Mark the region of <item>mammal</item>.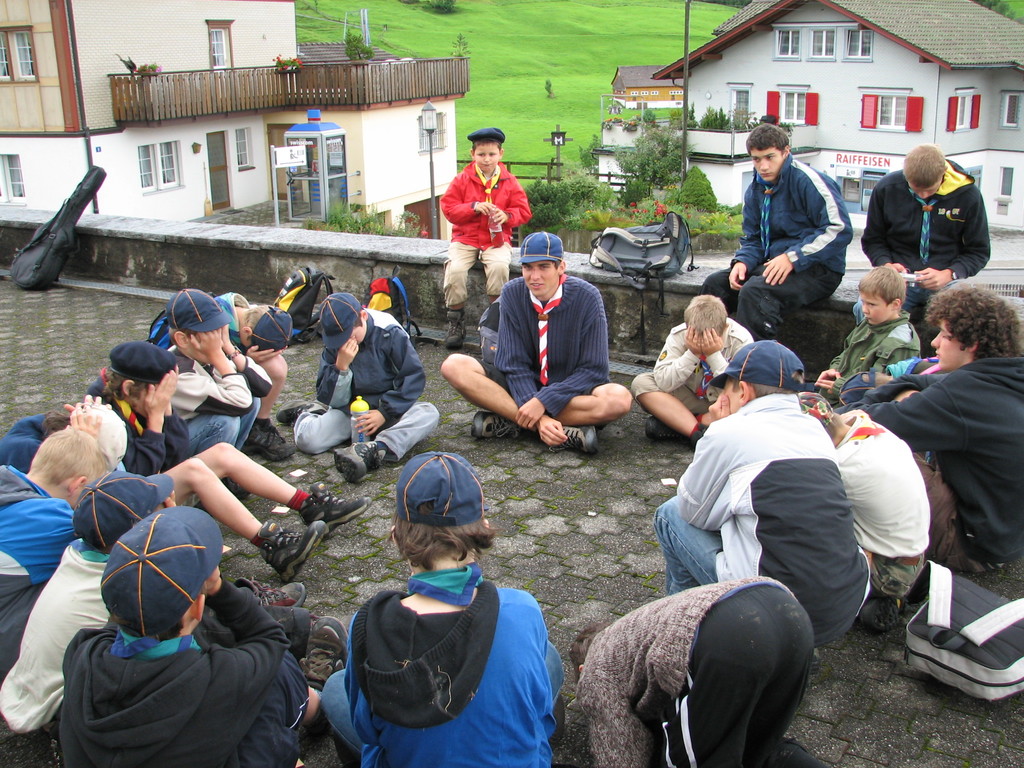
Region: (851, 141, 1000, 323).
